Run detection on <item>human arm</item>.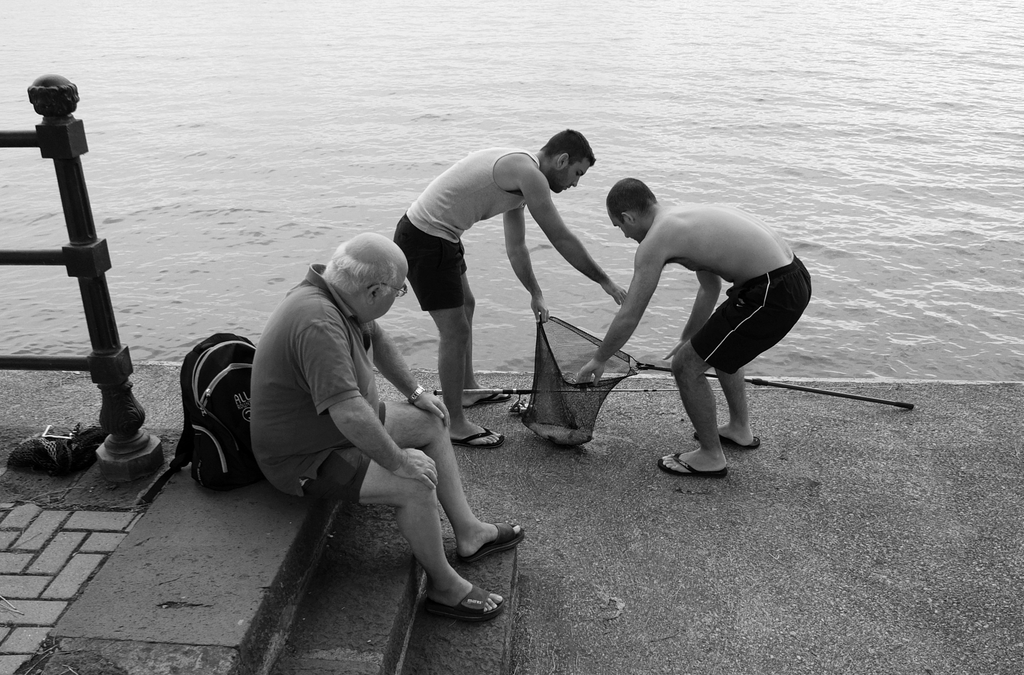
Result: rect(660, 257, 721, 379).
